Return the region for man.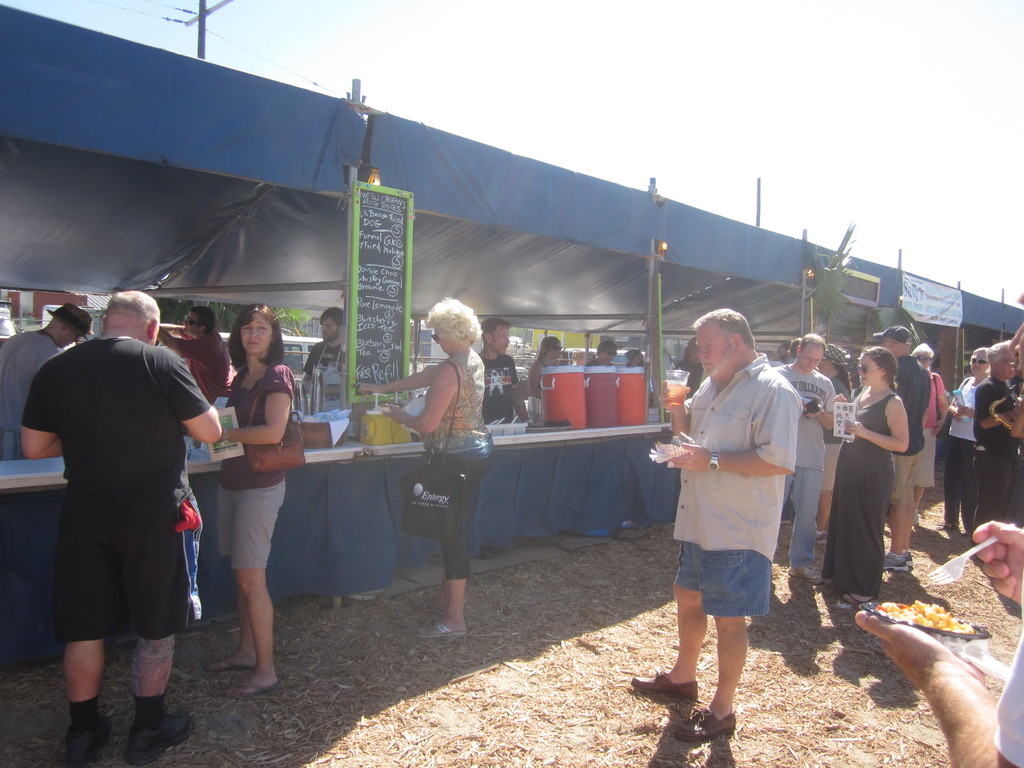
BBox(868, 326, 935, 574).
